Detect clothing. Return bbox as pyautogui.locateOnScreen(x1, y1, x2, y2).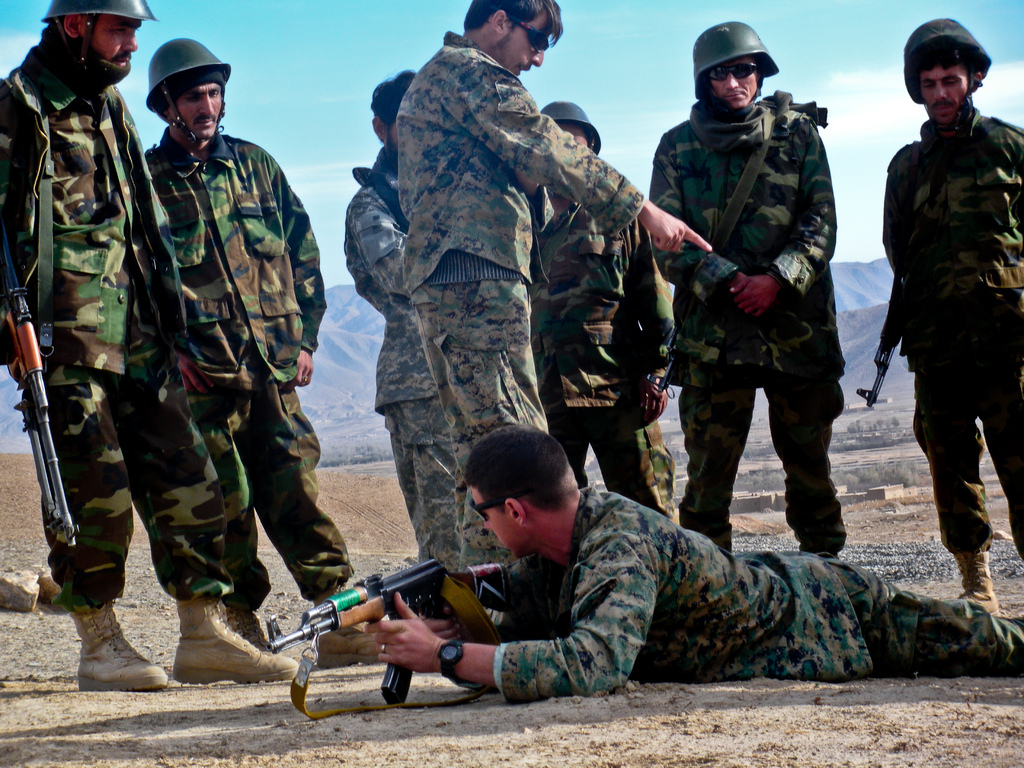
pyautogui.locateOnScreen(646, 93, 849, 553).
